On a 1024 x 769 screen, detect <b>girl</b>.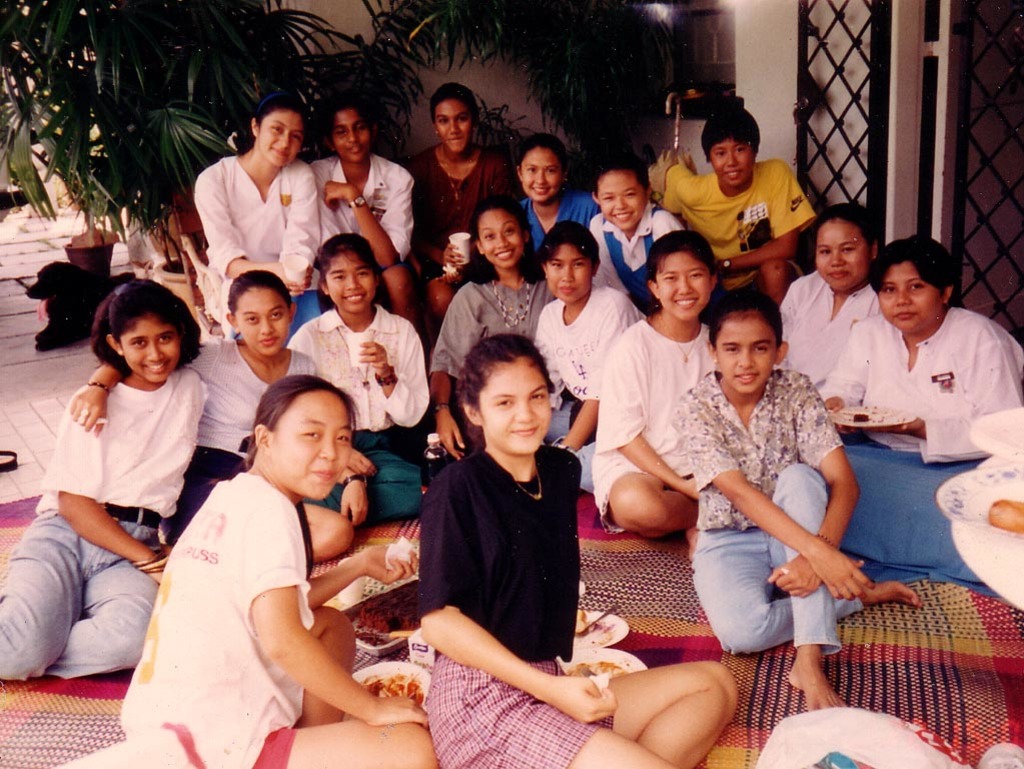
0, 281, 208, 681.
